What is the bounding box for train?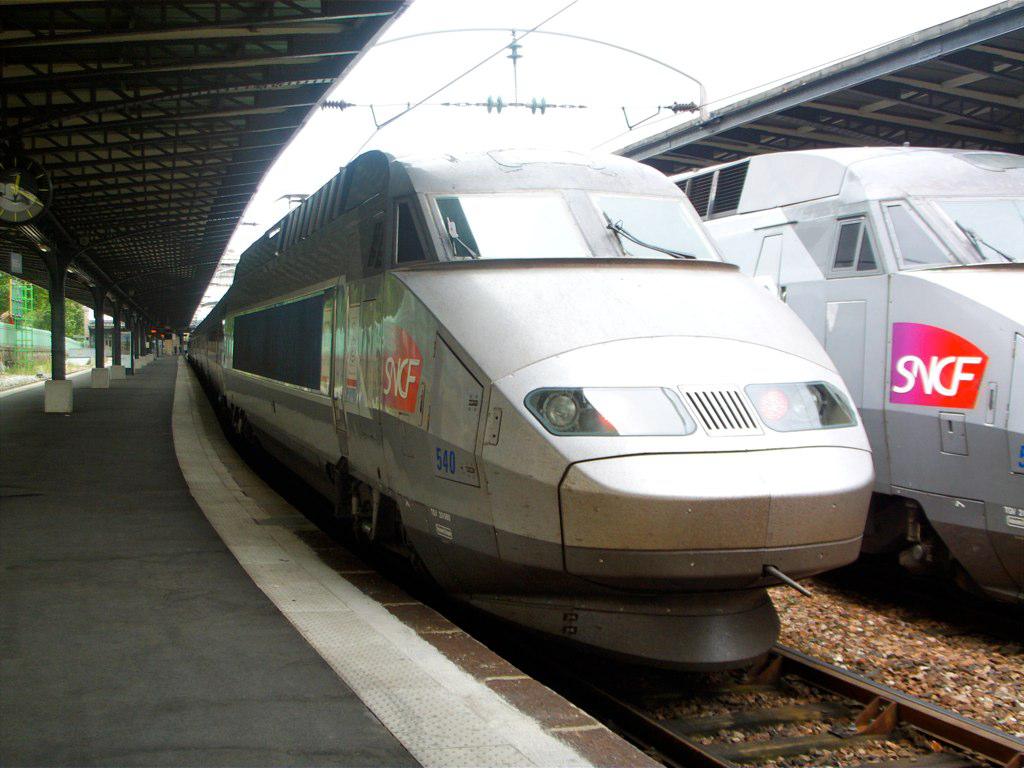
bbox(665, 144, 1023, 602).
